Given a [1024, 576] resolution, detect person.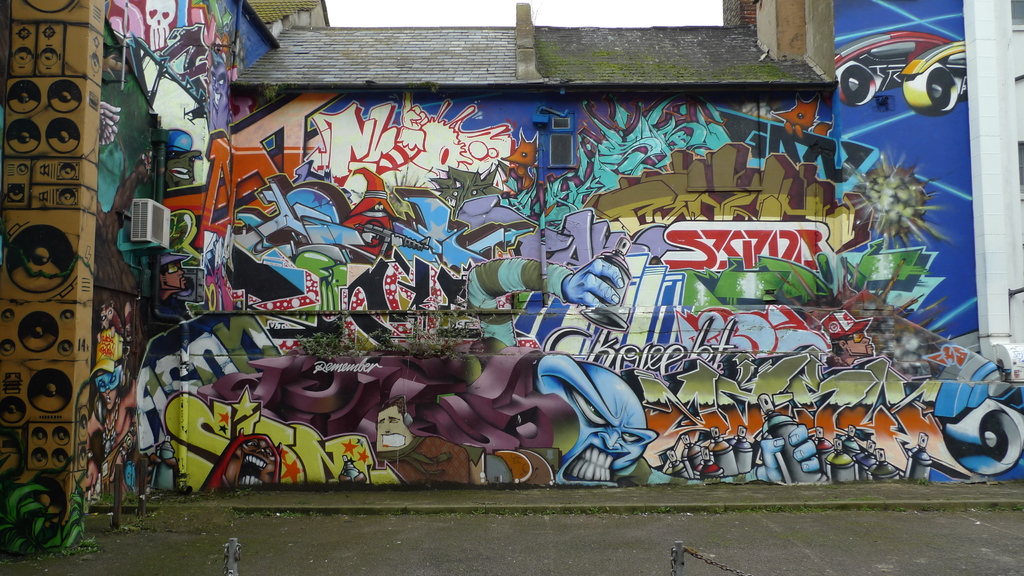
left=821, top=310, right=880, bottom=366.
